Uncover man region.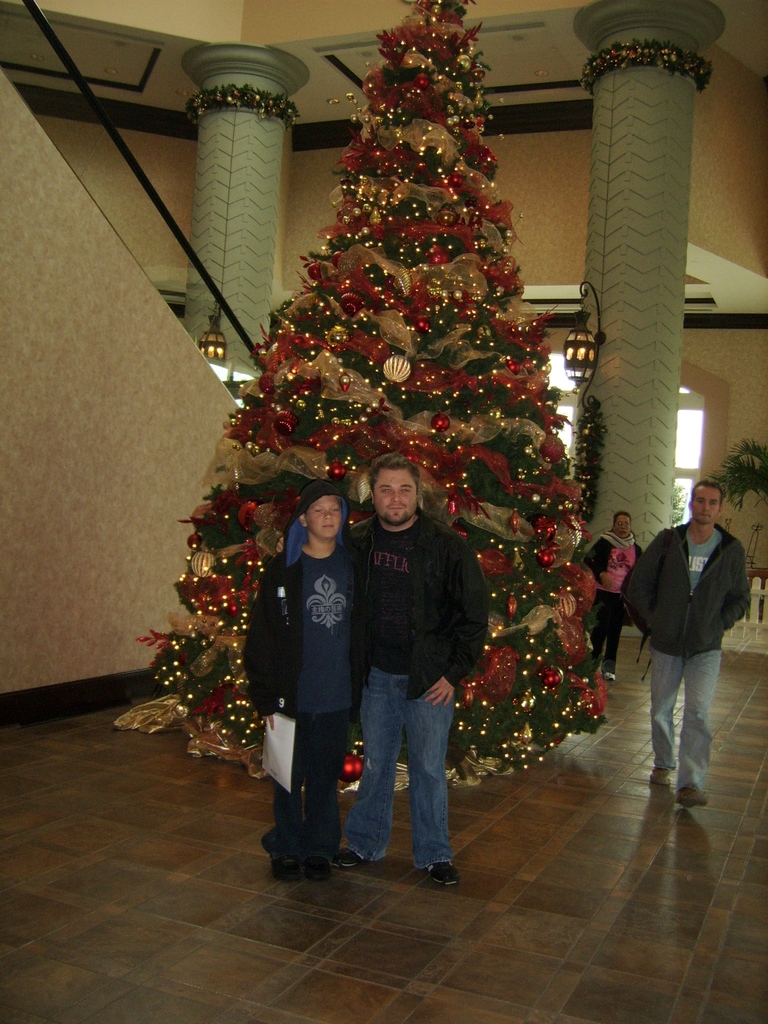
Uncovered: [630, 473, 757, 812].
